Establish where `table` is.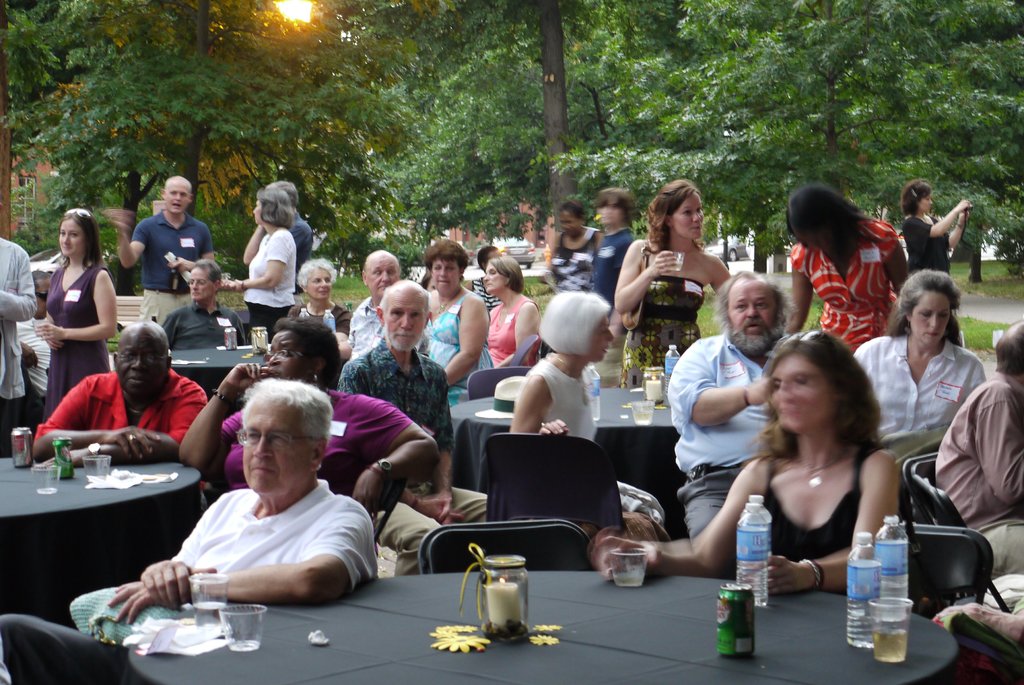
Established at 2, 442, 194, 629.
